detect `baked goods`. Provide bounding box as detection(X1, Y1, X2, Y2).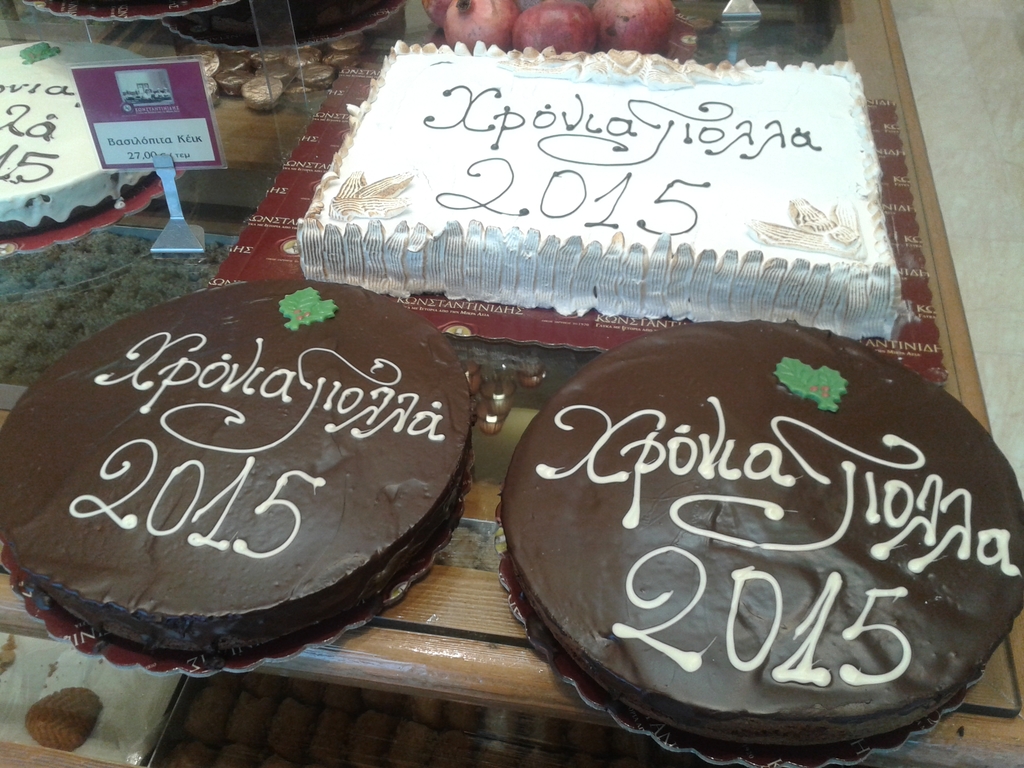
detection(0, 40, 188, 261).
